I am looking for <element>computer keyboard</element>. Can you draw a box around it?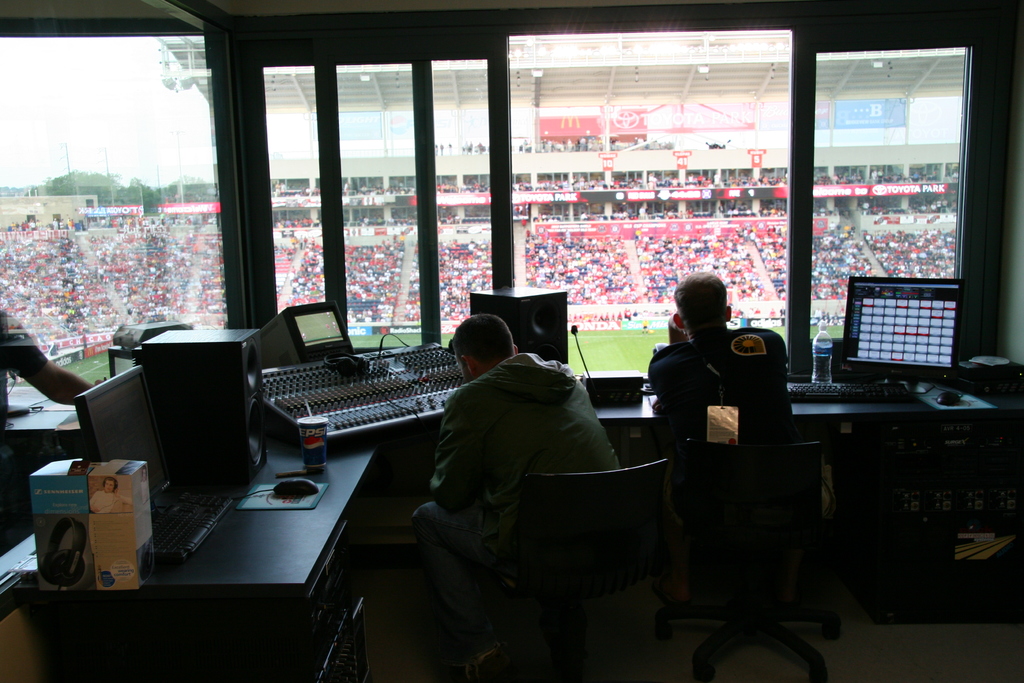
Sure, the bounding box is 785,377,911,403.
